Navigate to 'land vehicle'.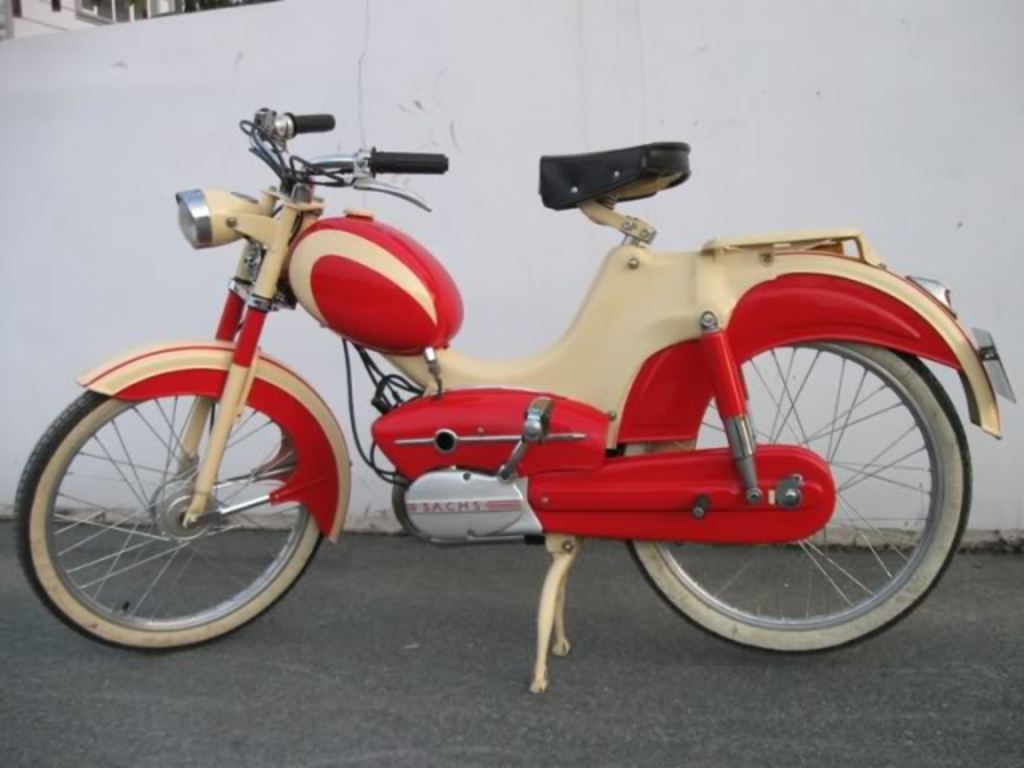
Navigation target: [left=123, top=110, right=965, bottom=736].
